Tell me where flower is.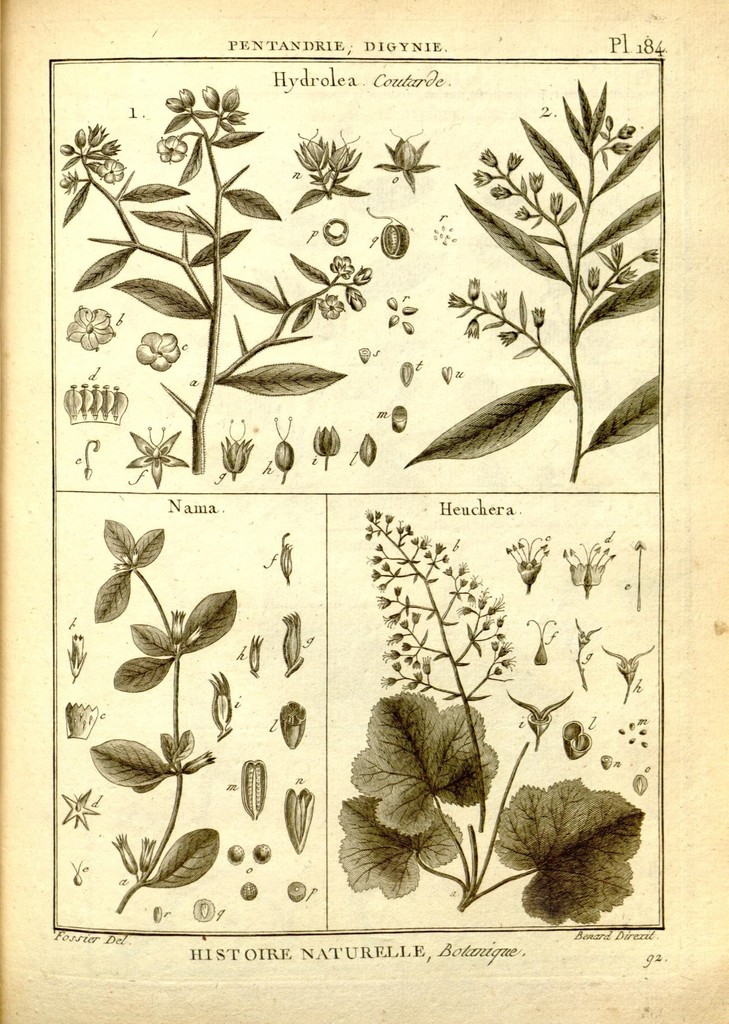
flower is at [left=59, top=296, right=119, bottom=354].
